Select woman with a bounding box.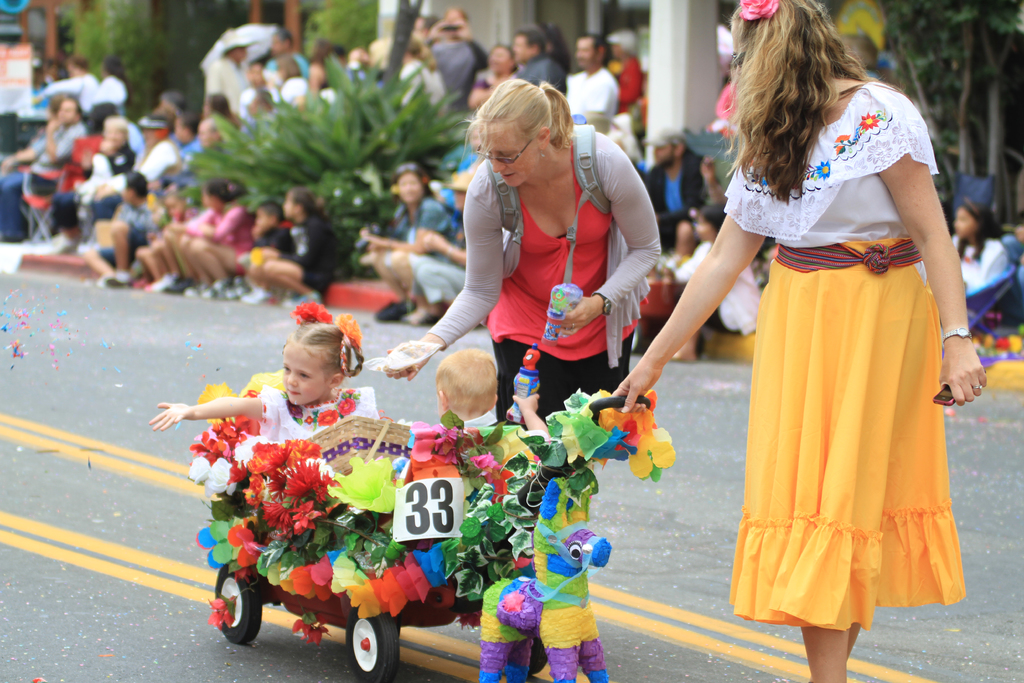
select_region(444, 70, 655, 451).
